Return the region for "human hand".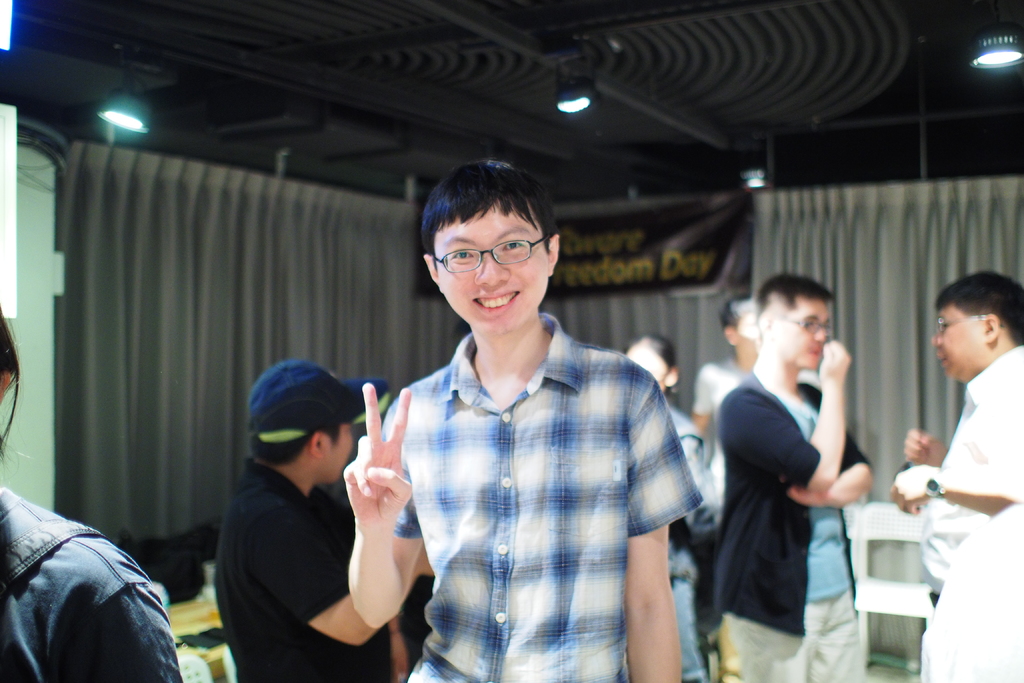
[782, 475, 824, 507].
